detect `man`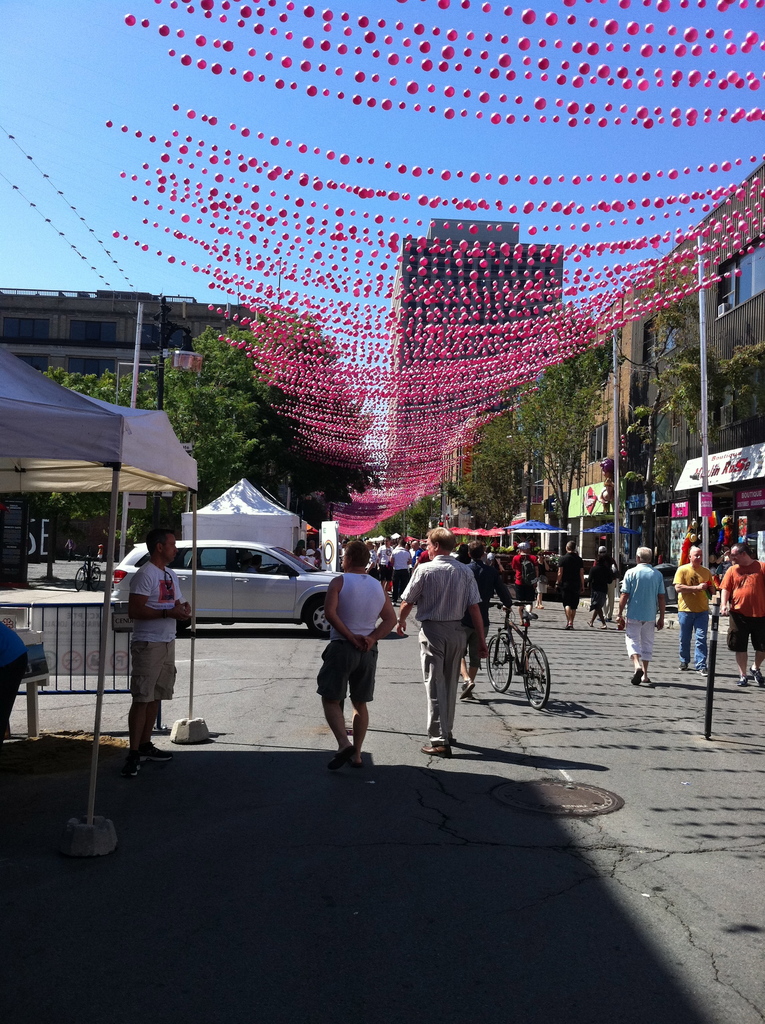
[left=615, top=543, right=668, bottom=684]
